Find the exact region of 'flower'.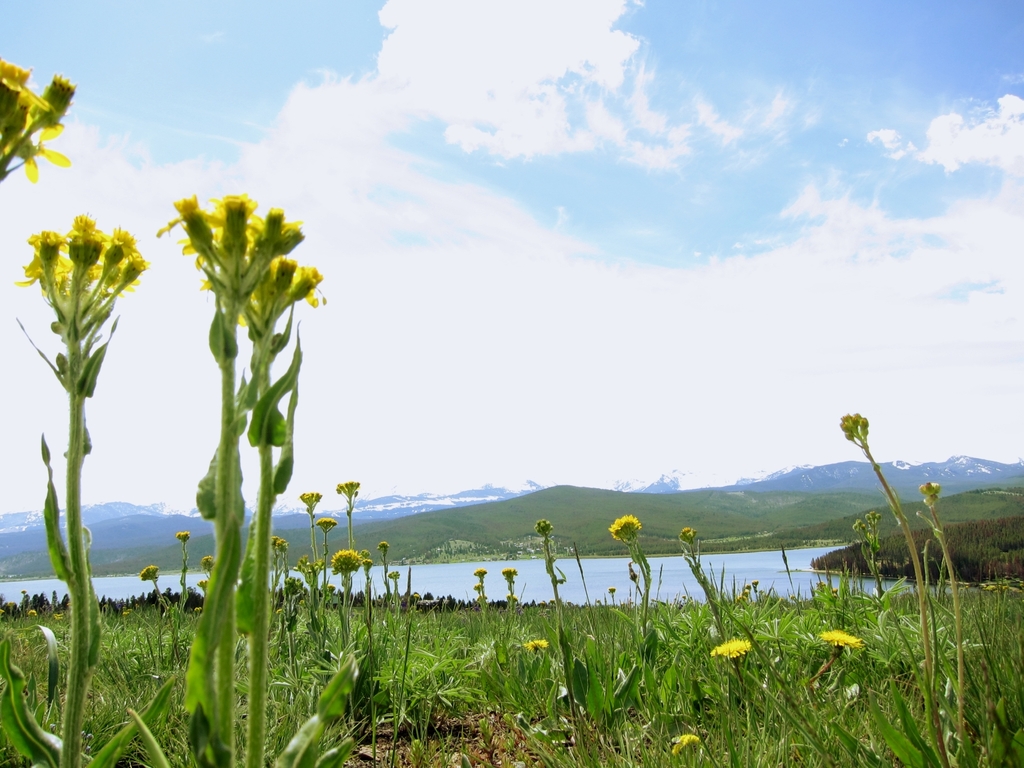
Exact region: rect(672, 730, 700, 754).
